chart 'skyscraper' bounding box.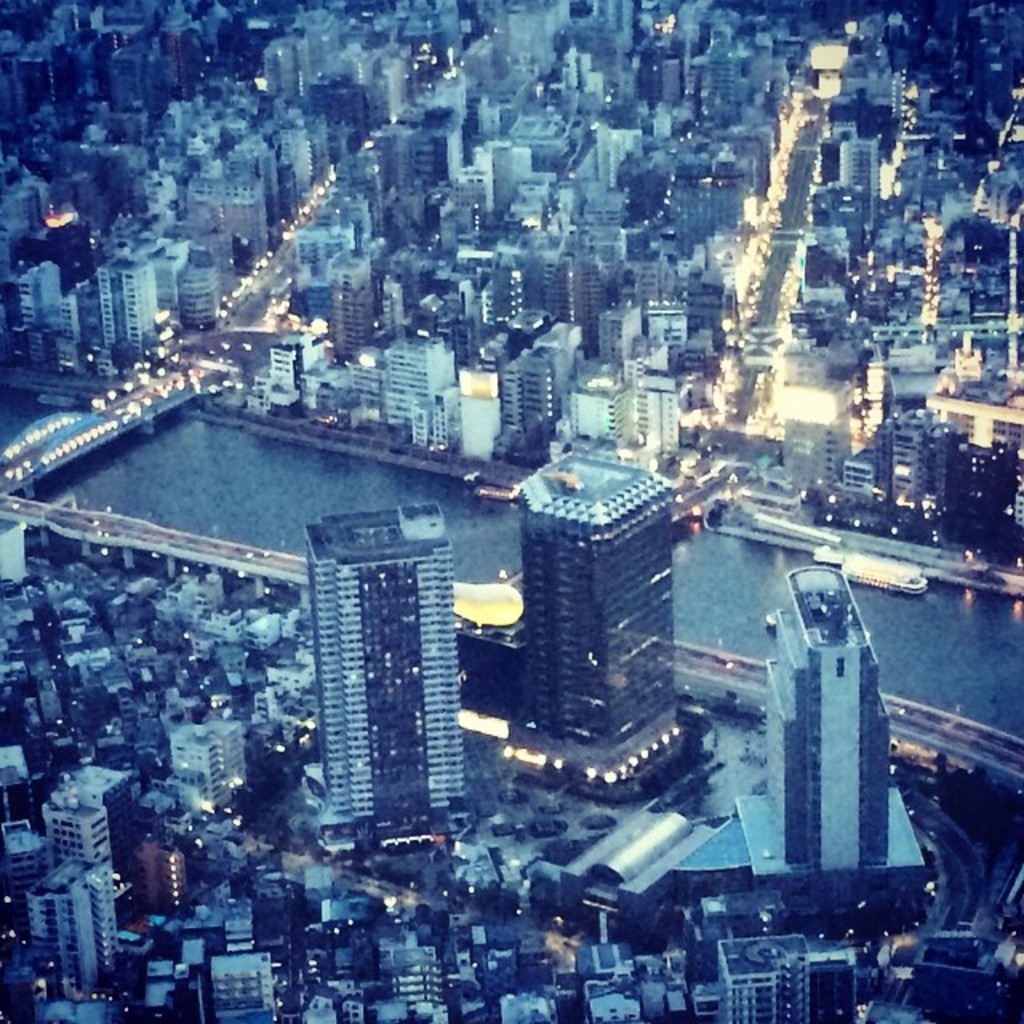
Charted: <bbox>299, 13, 346, 75</bbox>.
